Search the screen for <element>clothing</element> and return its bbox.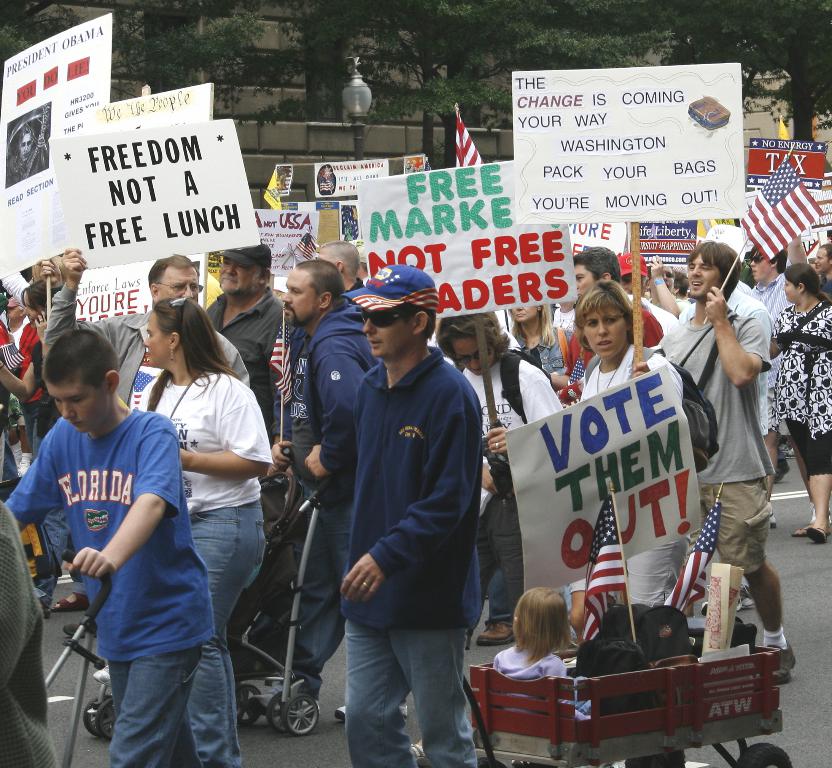
Found: [549, 287, 687, 421].
